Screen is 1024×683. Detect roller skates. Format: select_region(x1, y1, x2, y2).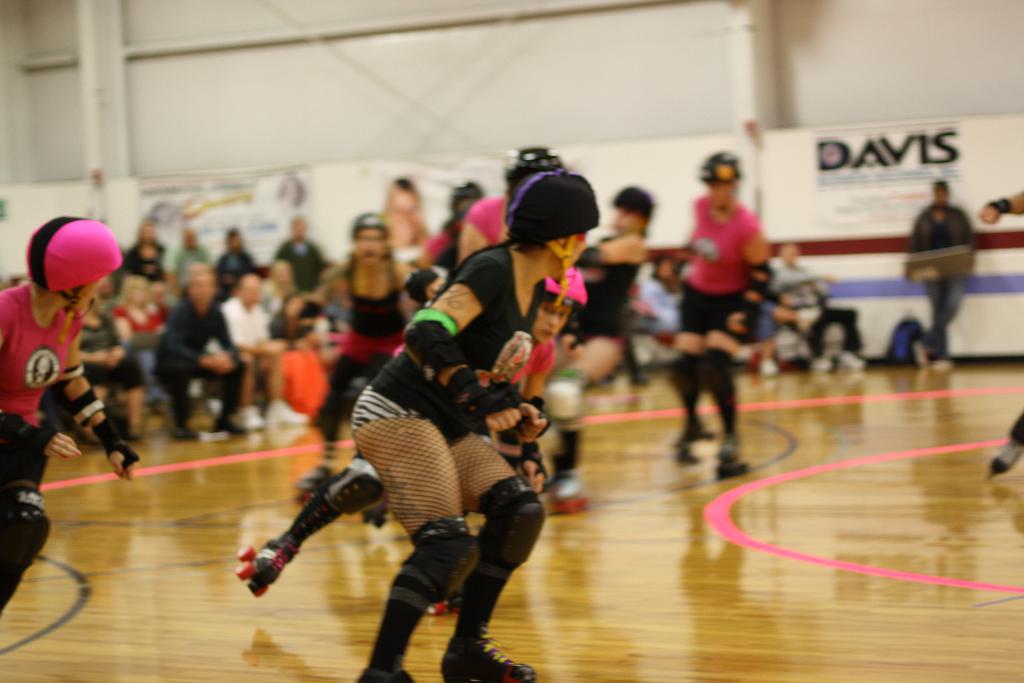
select_region(296, 463, 333, 504).
